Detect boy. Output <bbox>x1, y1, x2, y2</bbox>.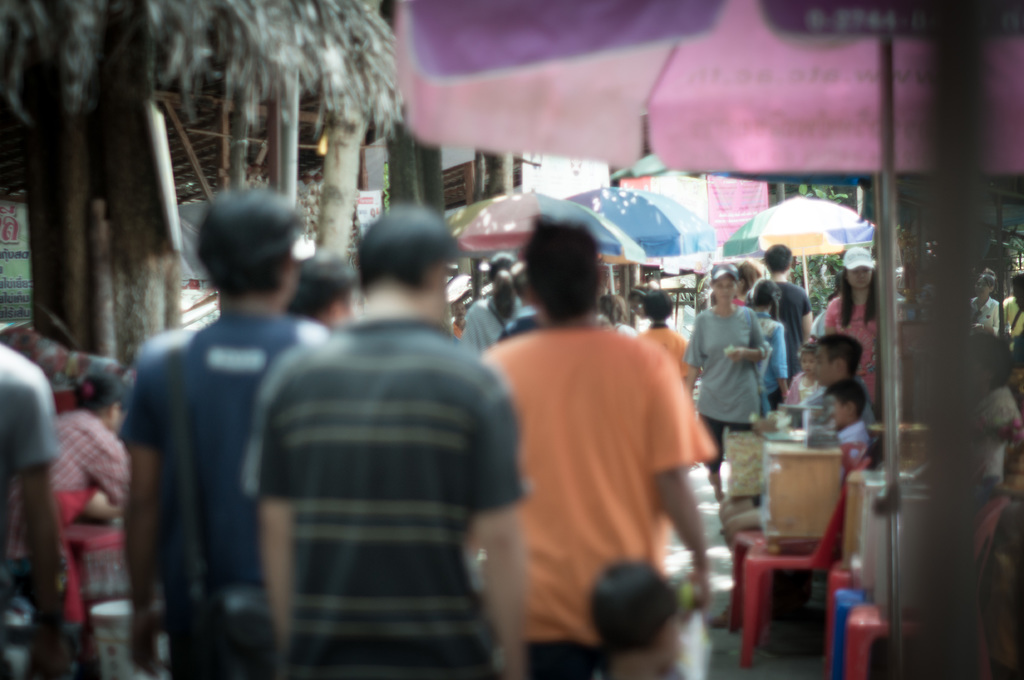
<bbox>708, 380, 870, 629</bbox>.
